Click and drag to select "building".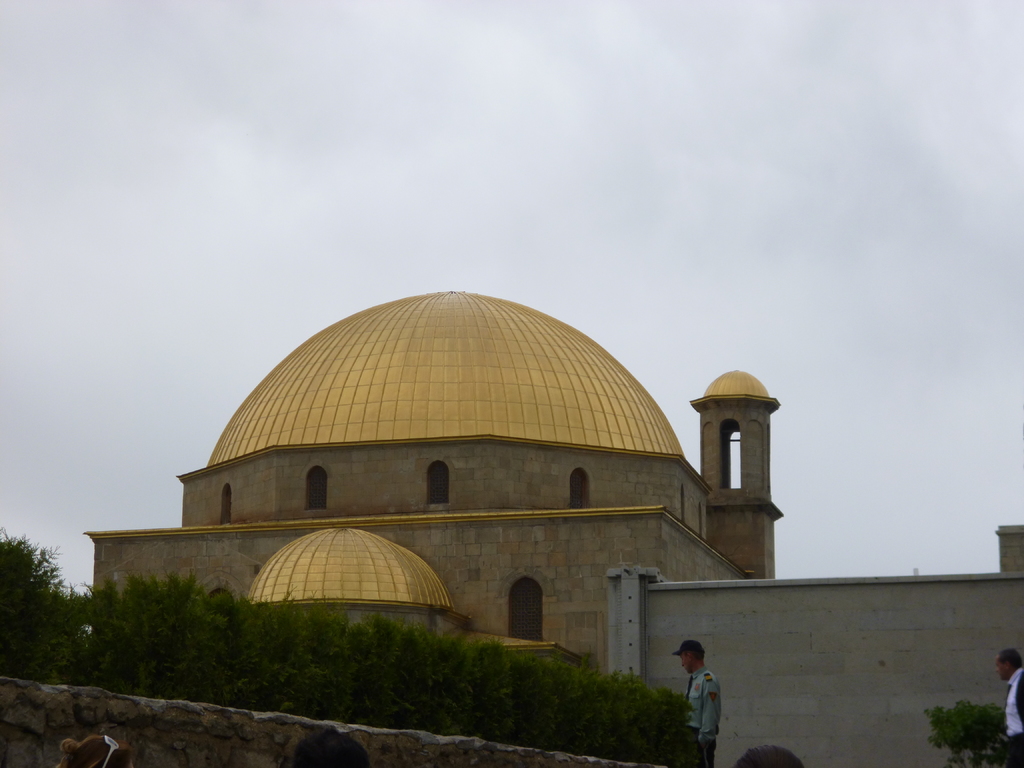
Selection: pyautogui.locateOnScreen(74, 290, 785, 688).
